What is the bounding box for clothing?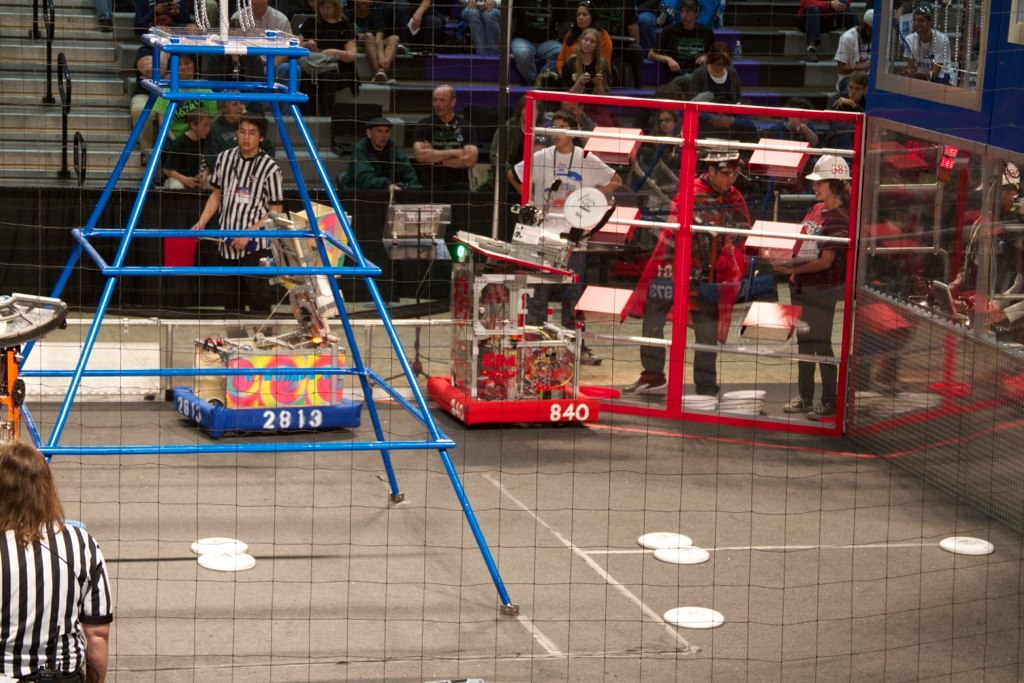
[x1=413, y1=114, x2=480, y2=192].
